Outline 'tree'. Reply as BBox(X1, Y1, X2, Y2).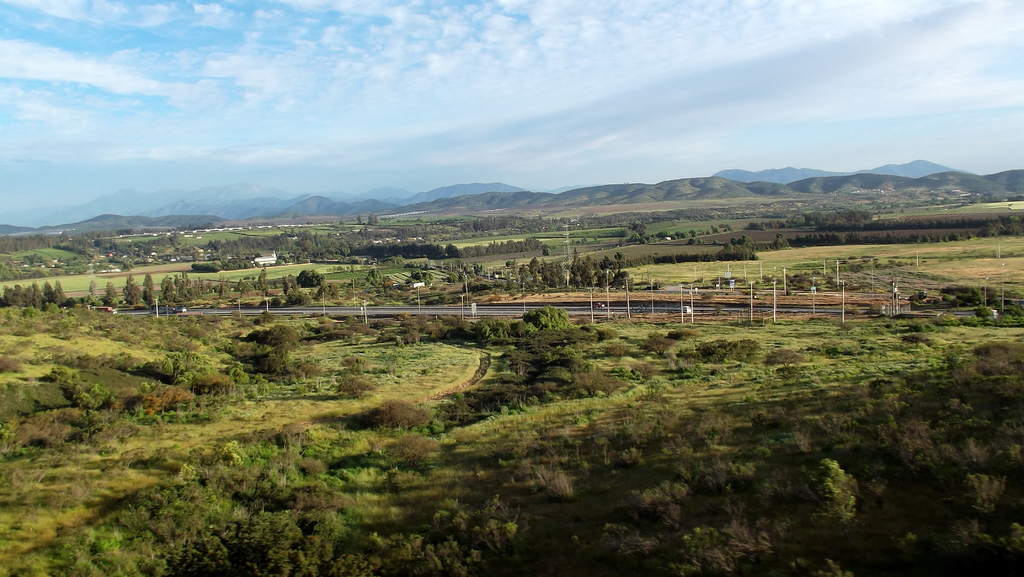
BBox(527, 258, 541, 267).
